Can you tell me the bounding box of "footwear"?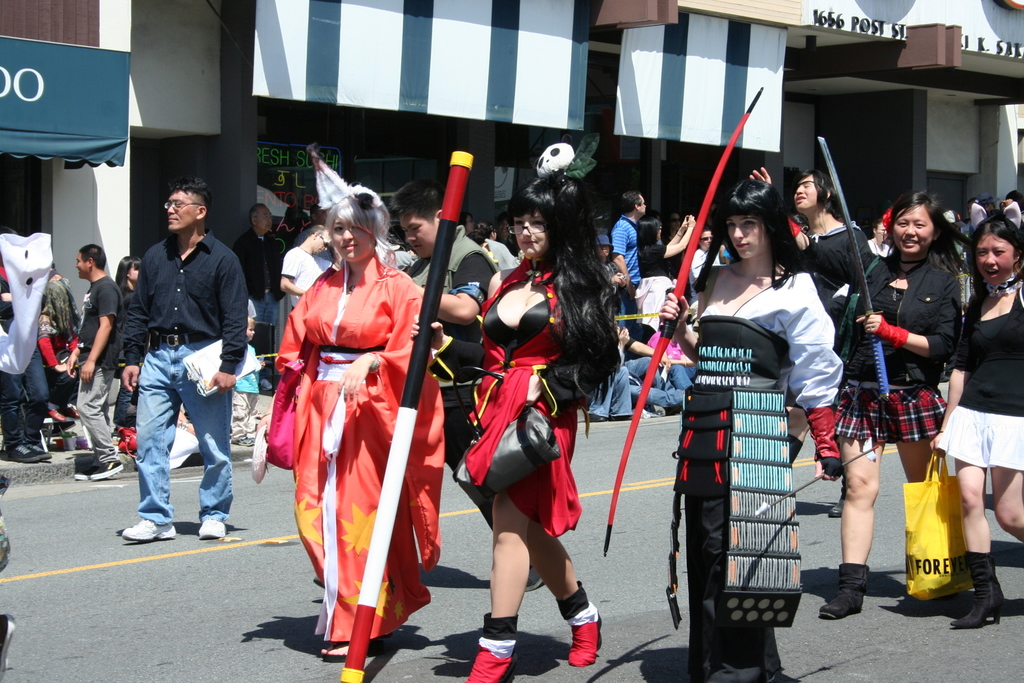
x1=470, y1=610, x2=516, y2=682.
